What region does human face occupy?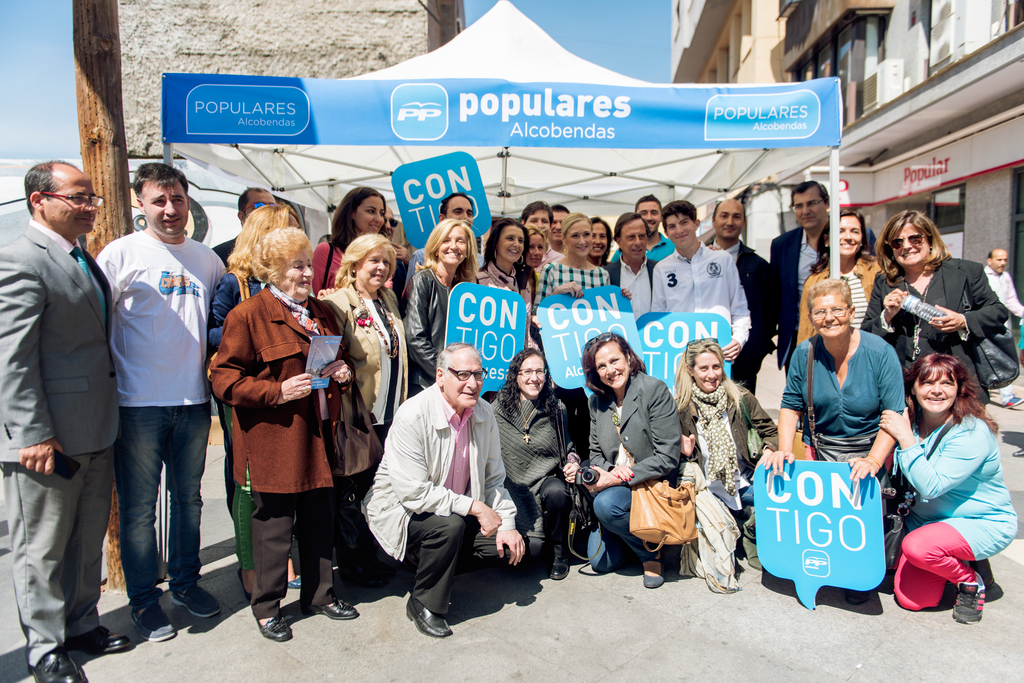
BBox(443, 196, 479, 225).
